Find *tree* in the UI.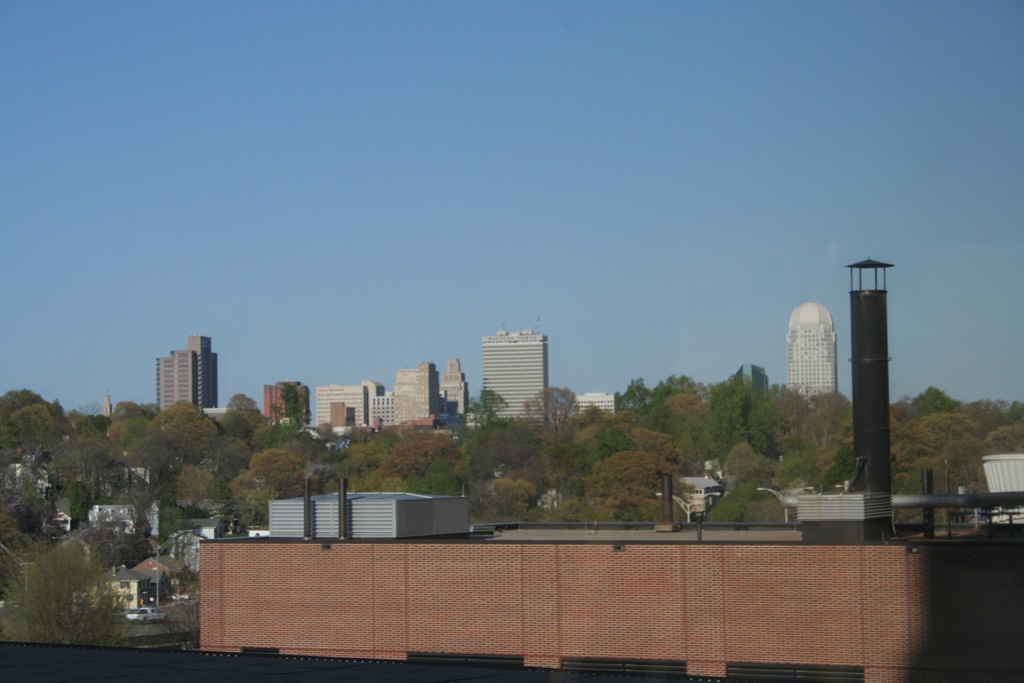
UI element at 775, 391, 846, 490.
